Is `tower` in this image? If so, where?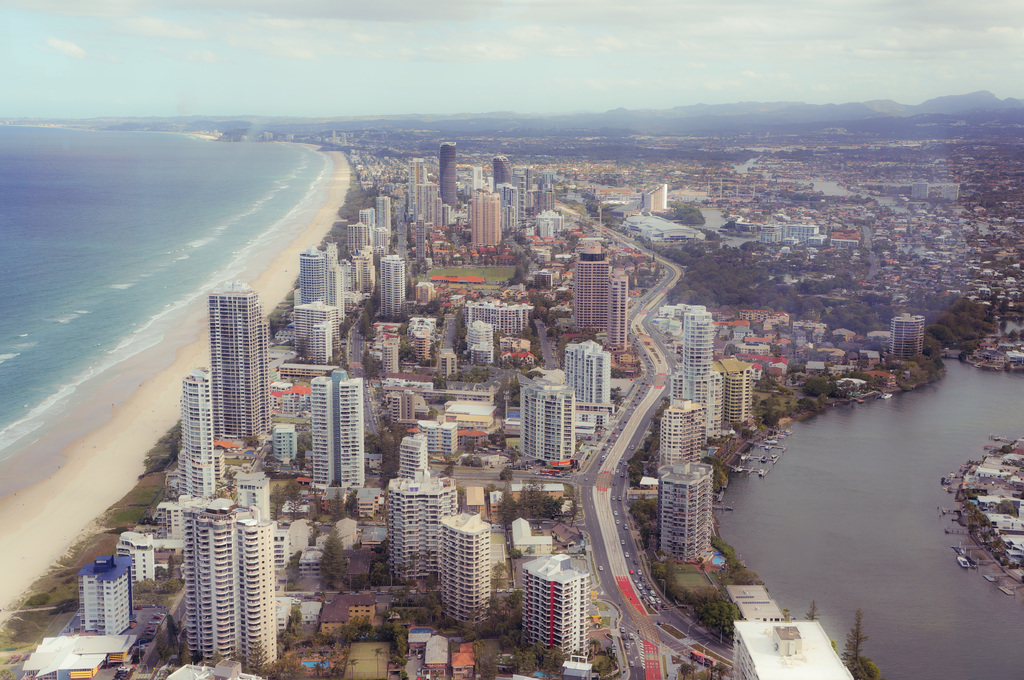
Yes, at box=[301, 251, 336, 303].
